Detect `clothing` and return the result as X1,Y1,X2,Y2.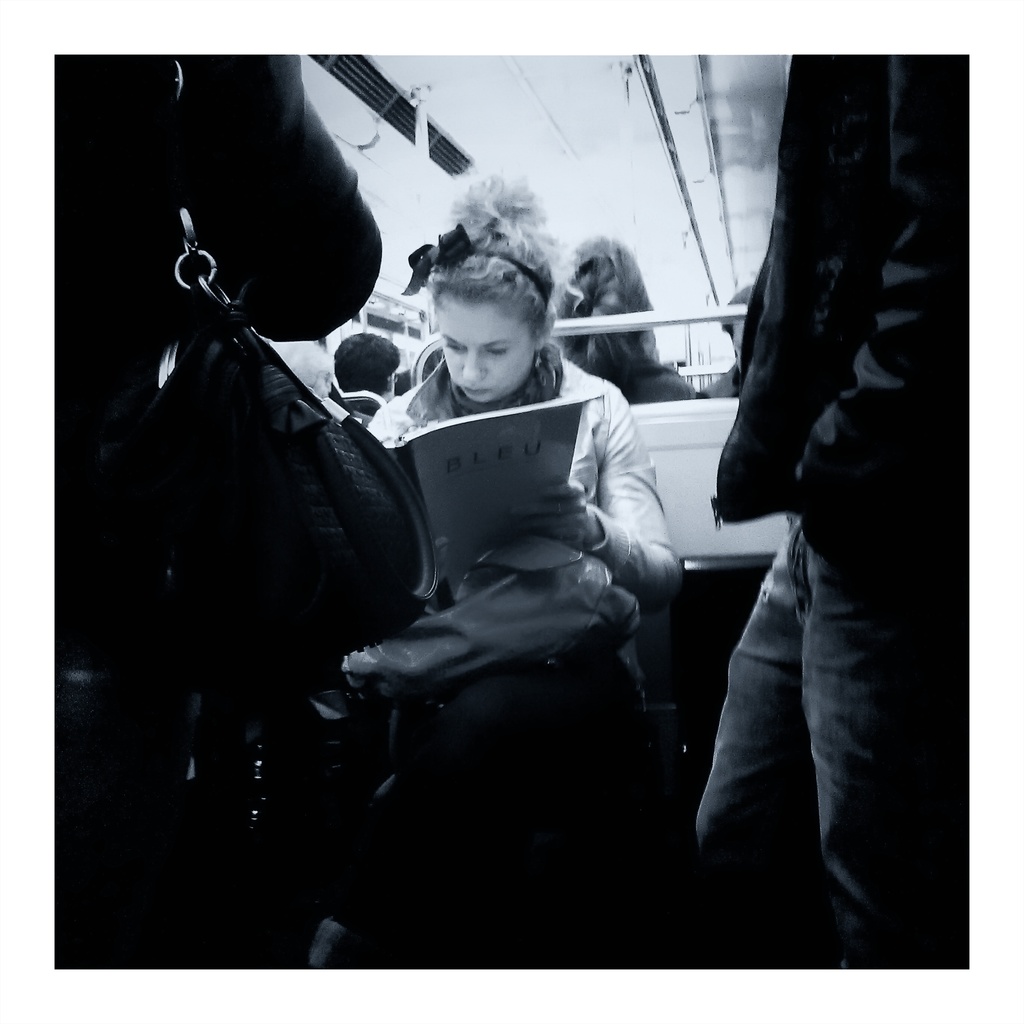
38,39,386,972.
